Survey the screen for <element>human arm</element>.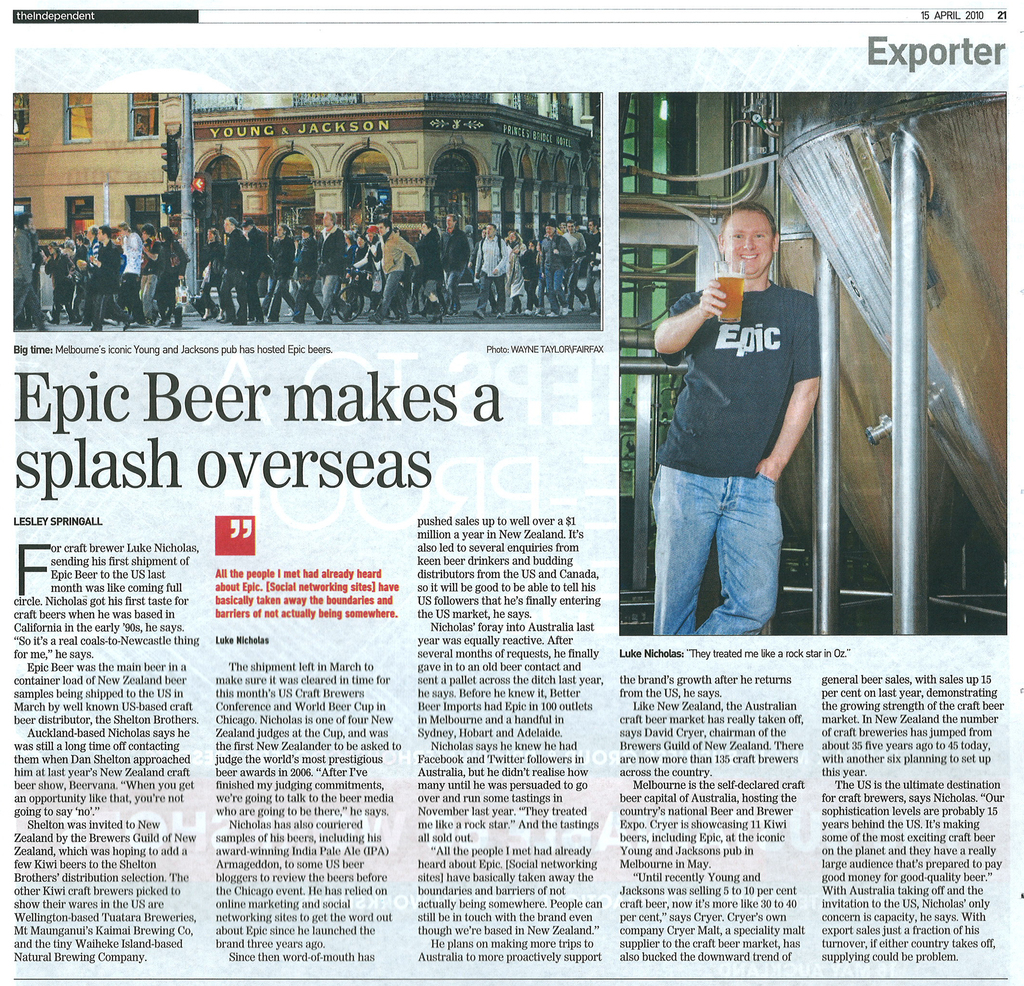
Survey found: 492 235 508 272.
